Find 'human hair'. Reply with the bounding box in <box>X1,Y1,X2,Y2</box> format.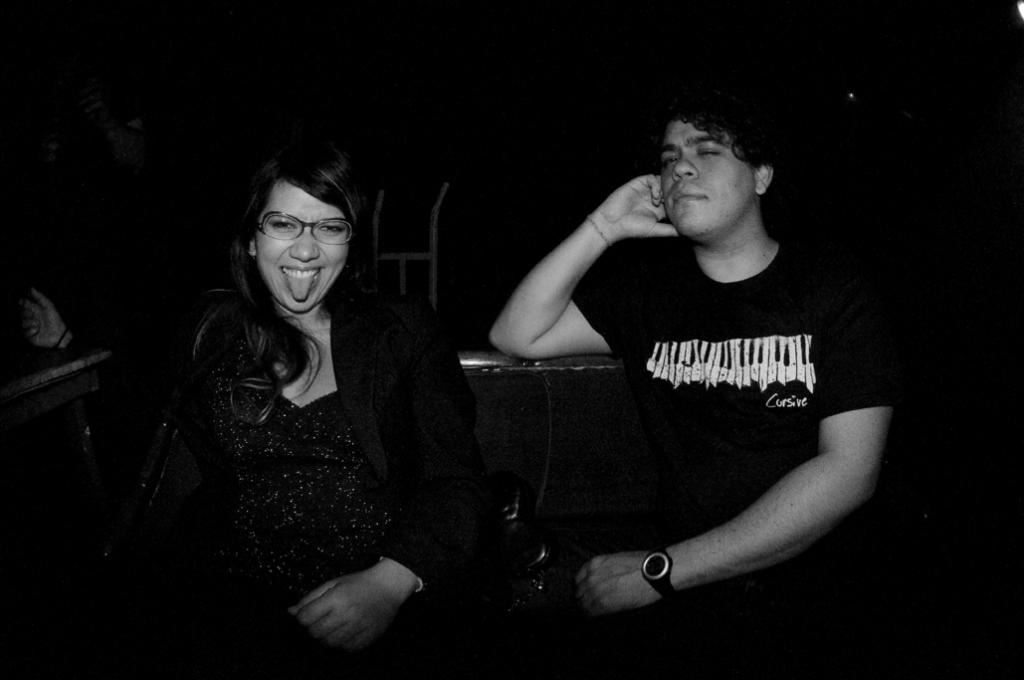
<box>662,91,773,189</box>.
